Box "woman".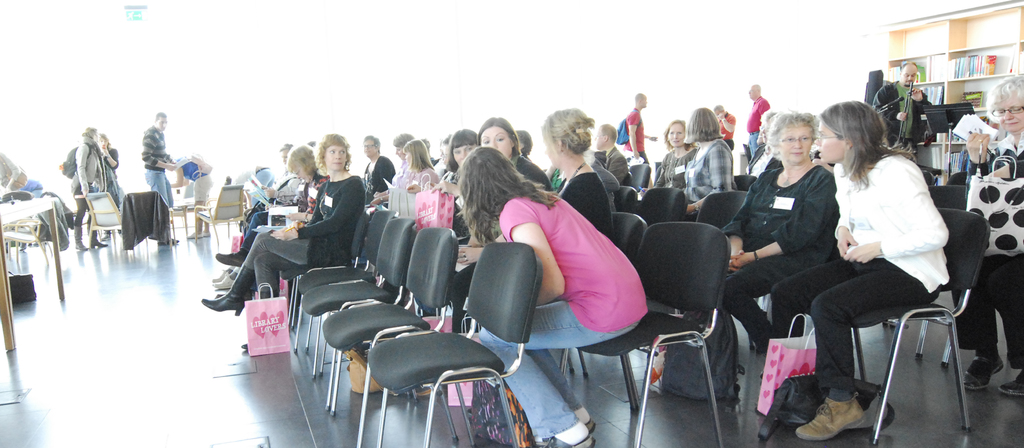
pyautogui.locateOnScreen(722, 108, 844, 346).
